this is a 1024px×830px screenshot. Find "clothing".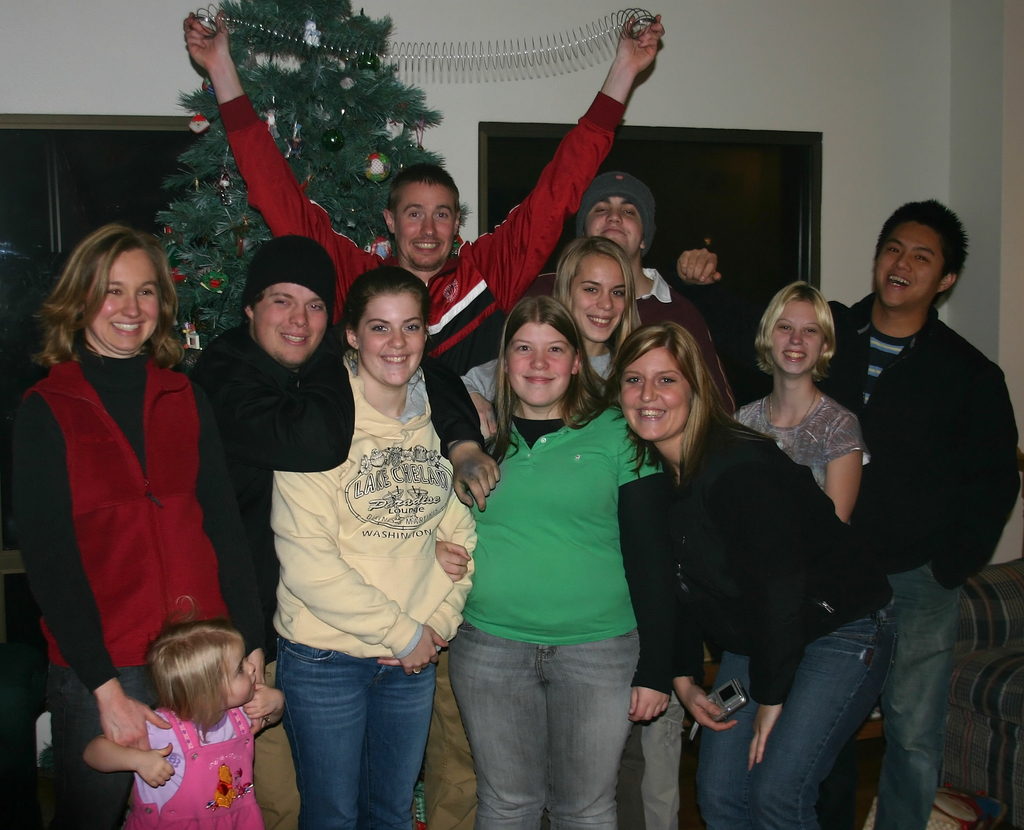
Bounding box: (left=420, top=263, right=738, bottom=829).
